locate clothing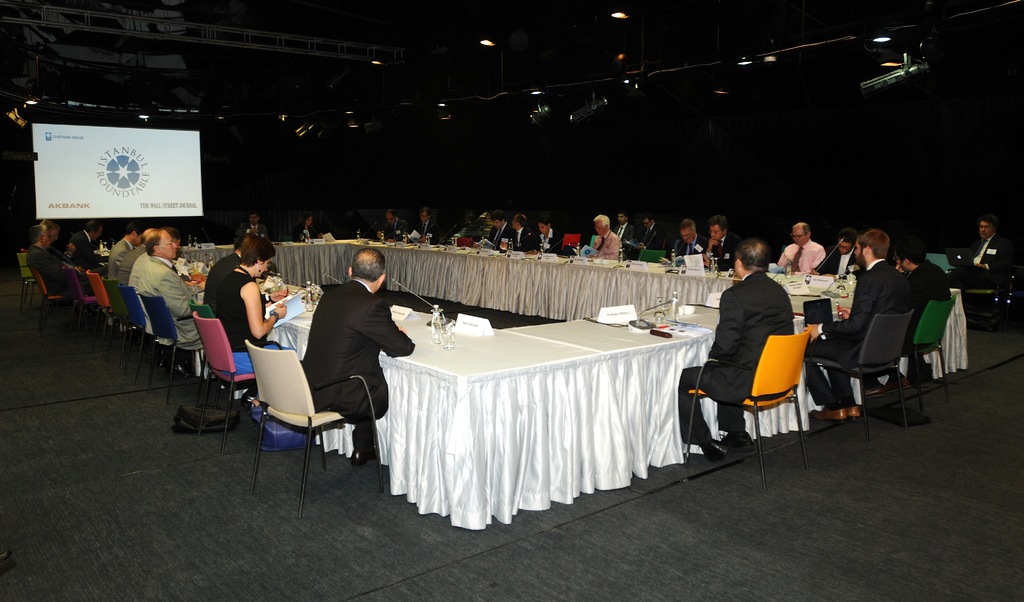
(680,270,814,451)
